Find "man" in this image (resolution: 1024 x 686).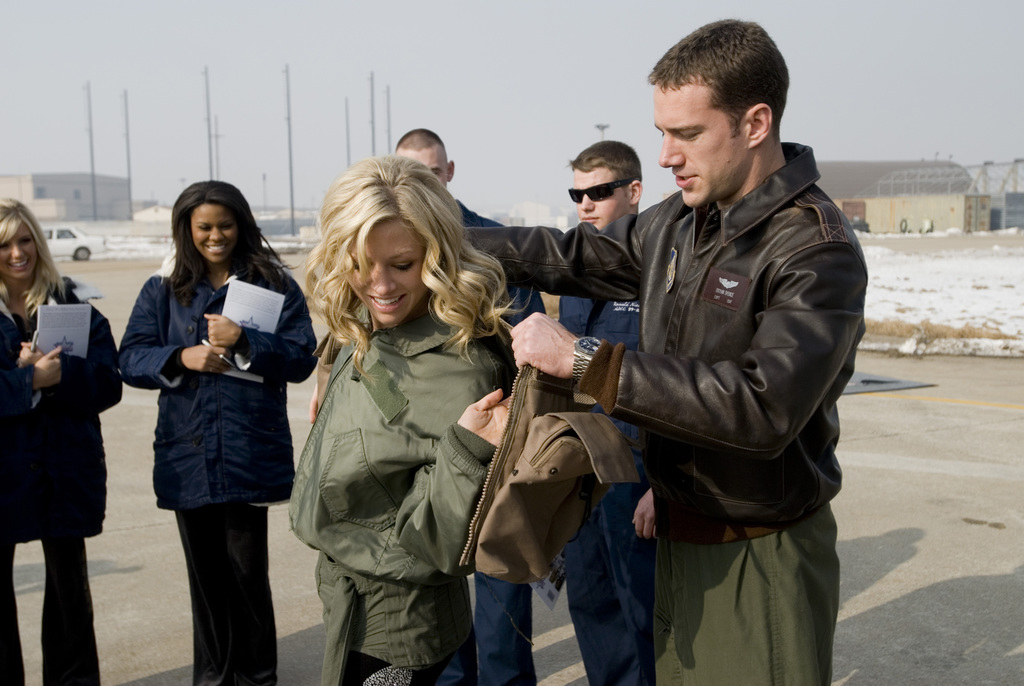
l=394, t=124, r=540, b=685.
